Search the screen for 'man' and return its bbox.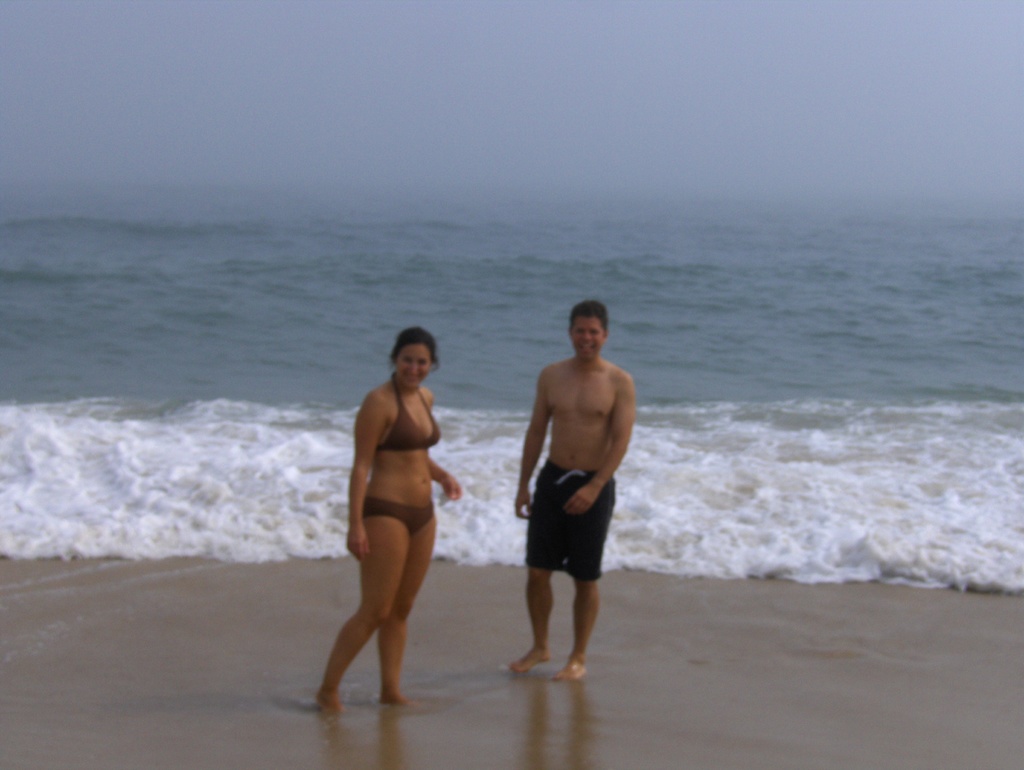
Found: select_region(515, 304, 647, 654).
